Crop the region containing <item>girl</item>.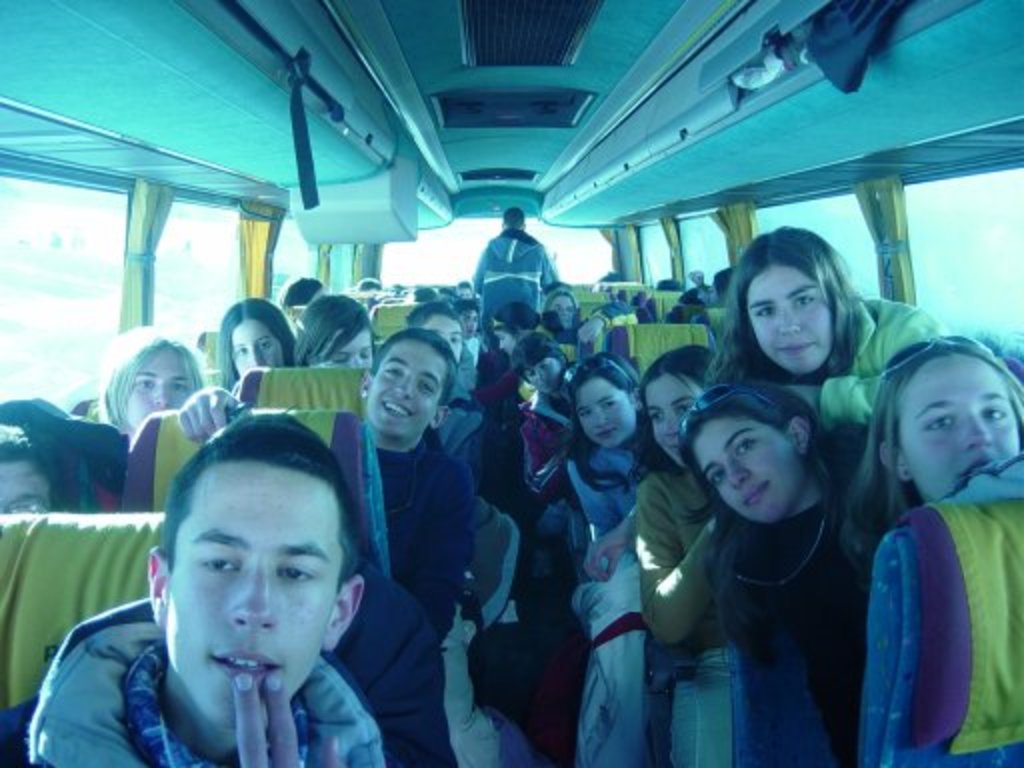
Crop region: {"left": 674, "top": 378, "right": 864, "bottom": 766}.
